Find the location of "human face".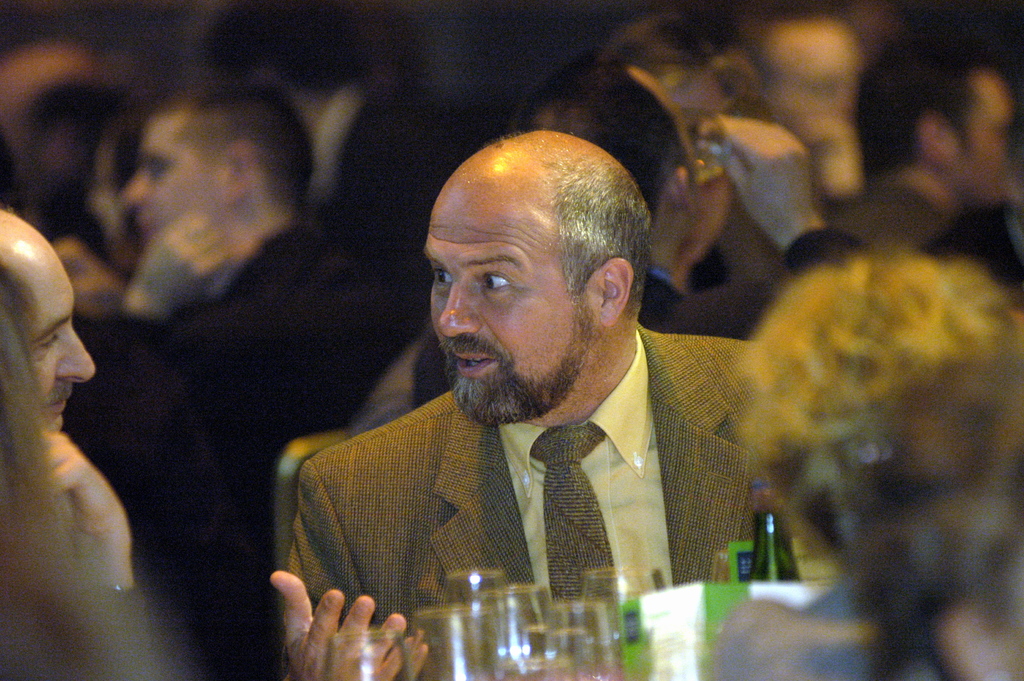
Location: rect(421, 188, 600, 423).
